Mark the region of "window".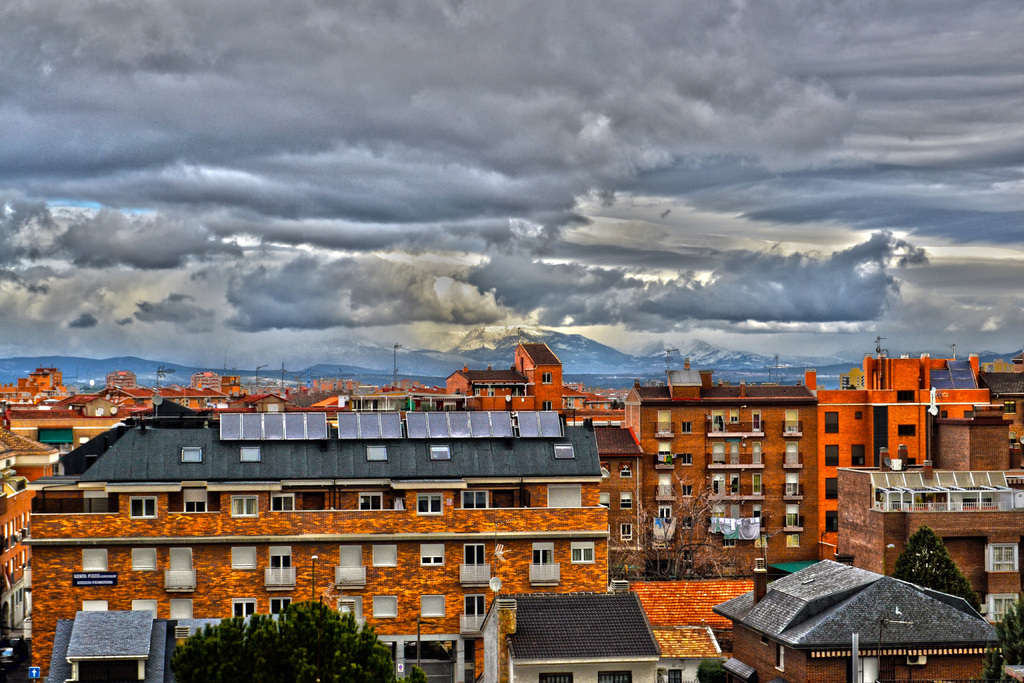
Region: (left=826, top=445, right=840, bottom=466).
